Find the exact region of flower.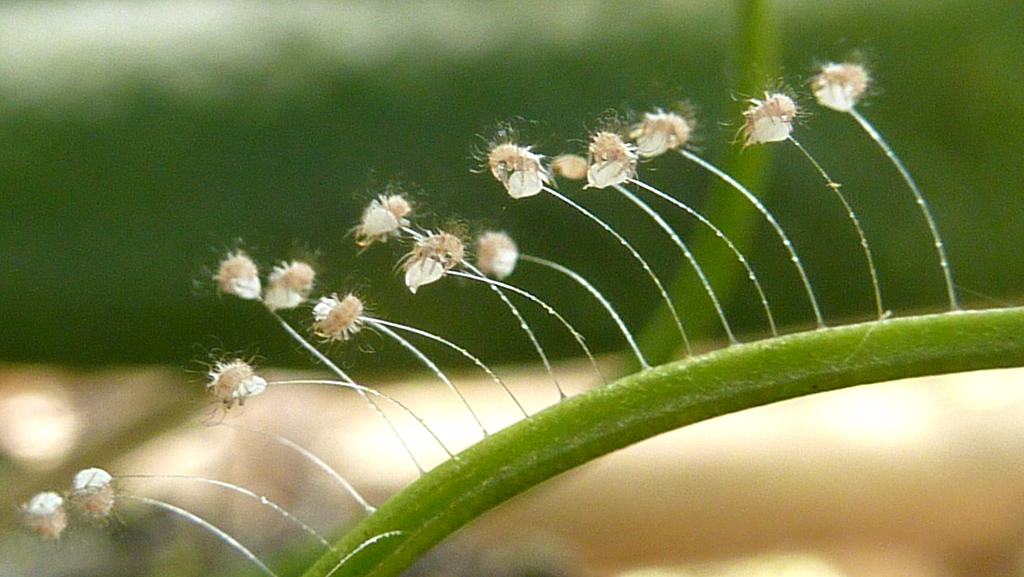
Exact region: {"x1": 63, "y1": 463, "x2": 140, "y2": 525}.
